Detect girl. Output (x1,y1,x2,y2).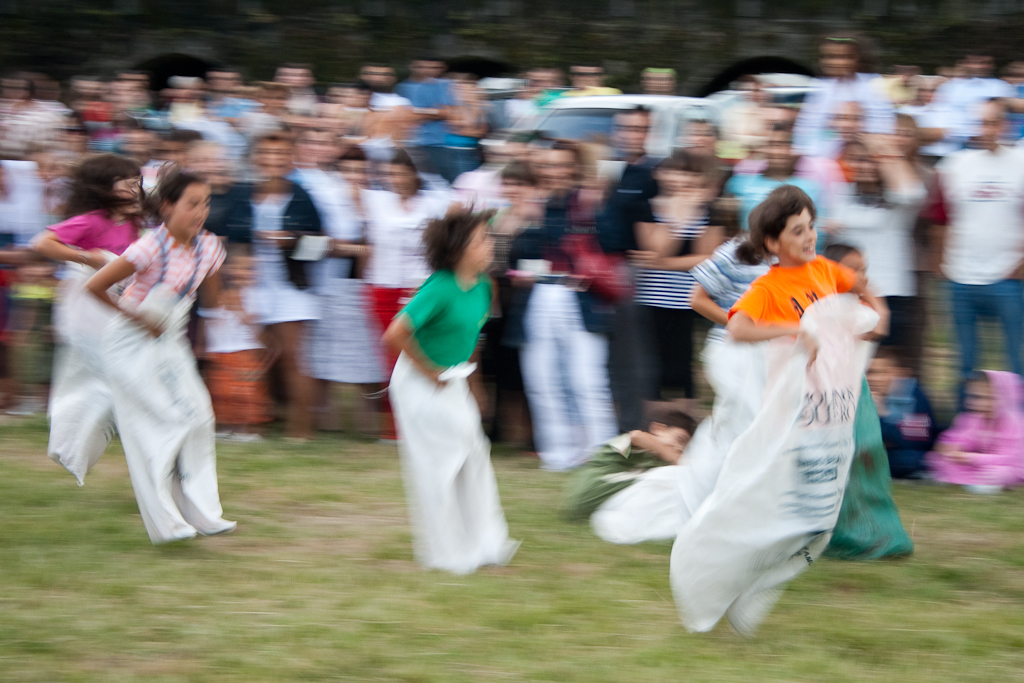
(83,167,239,548).
